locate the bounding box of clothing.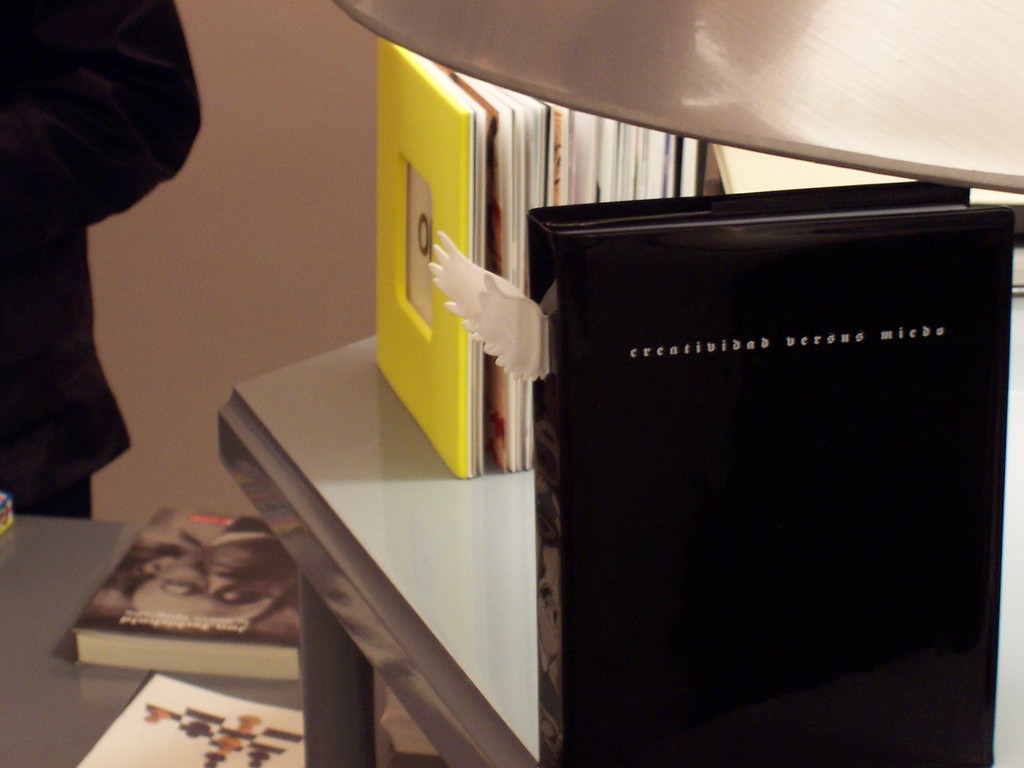
Bounding box: (0, 0, 218, 543).
